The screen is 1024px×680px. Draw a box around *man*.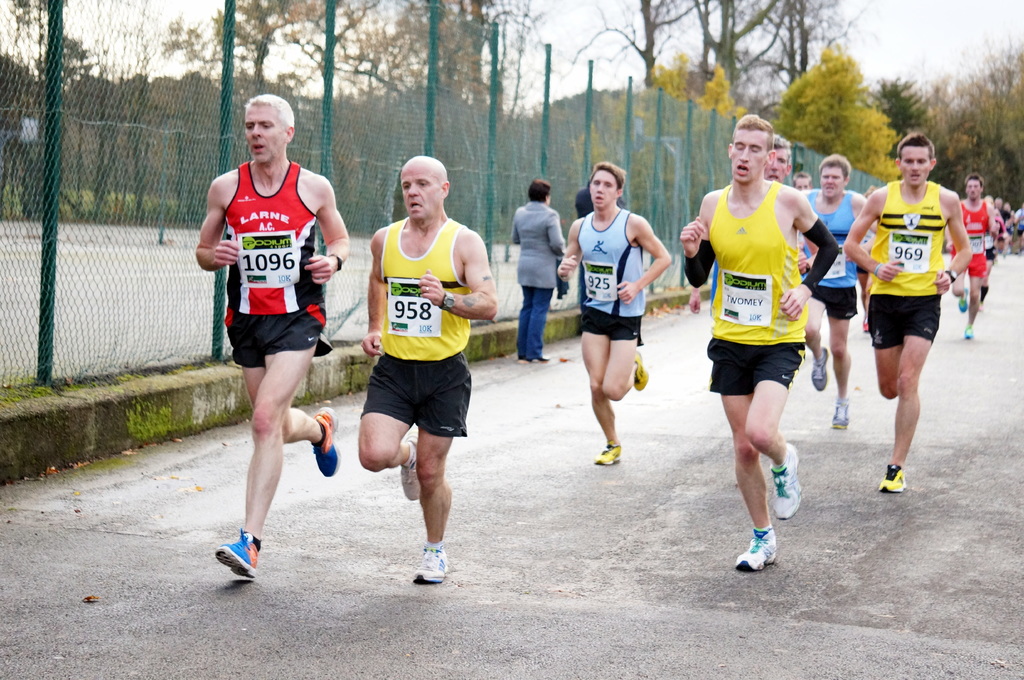
crop(950, 172, 994, 337).
